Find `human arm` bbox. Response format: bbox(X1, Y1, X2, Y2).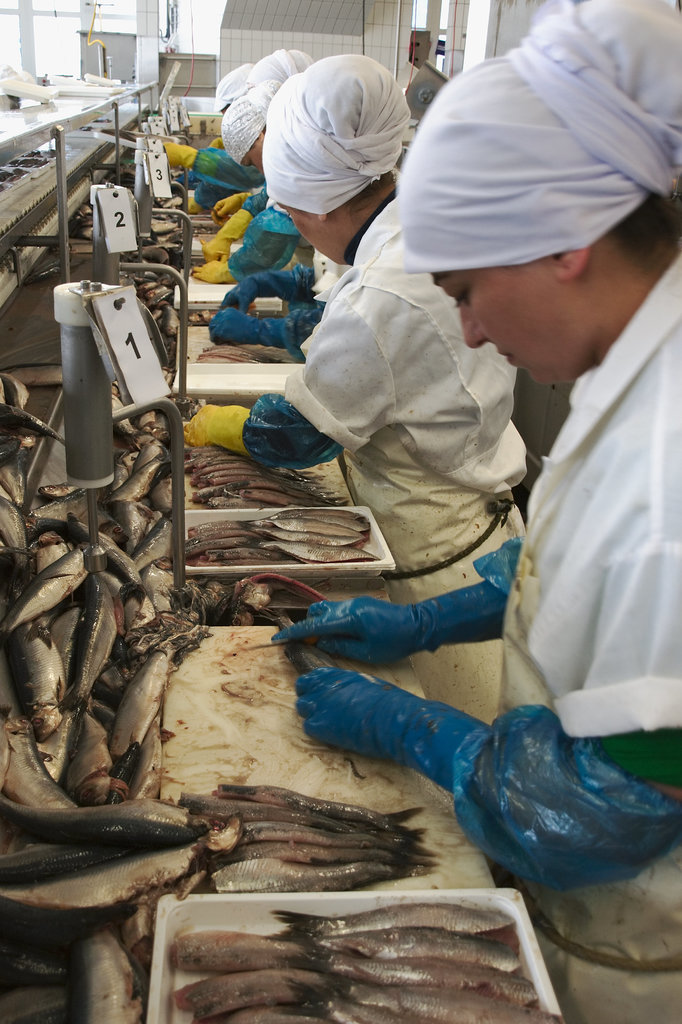
bbox(297, 667, 681, 901).
